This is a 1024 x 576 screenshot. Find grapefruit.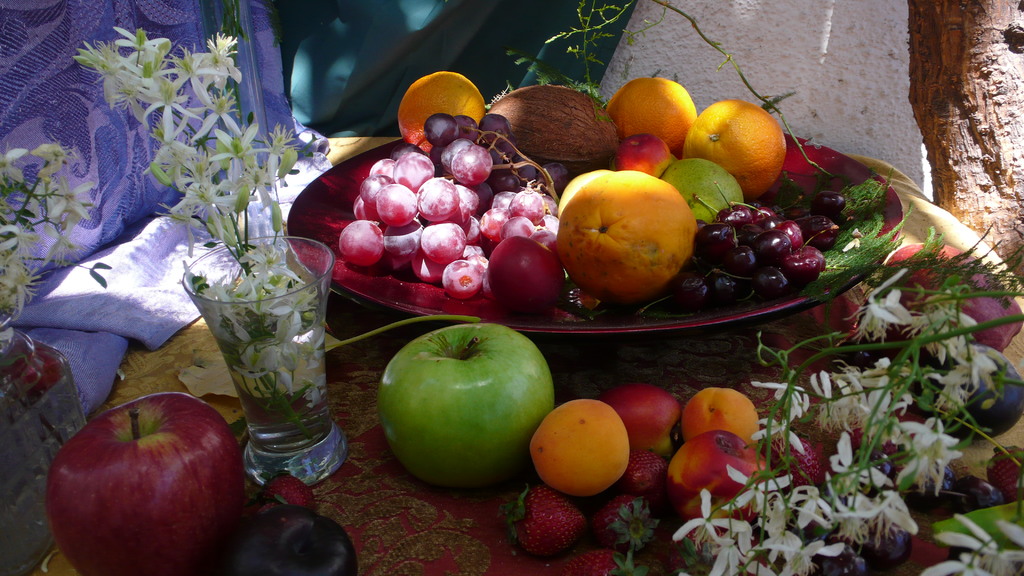
Bounding box: BBox(680, 383, 759, 448).
